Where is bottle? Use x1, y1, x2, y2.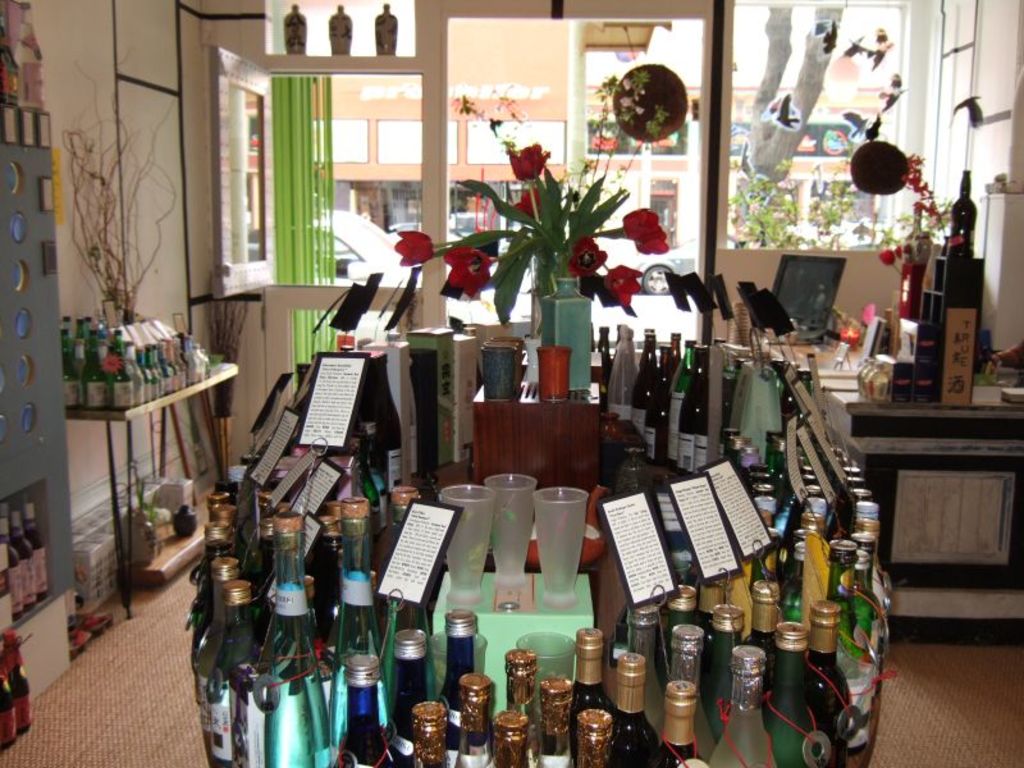
708, 644, 778, 767.
